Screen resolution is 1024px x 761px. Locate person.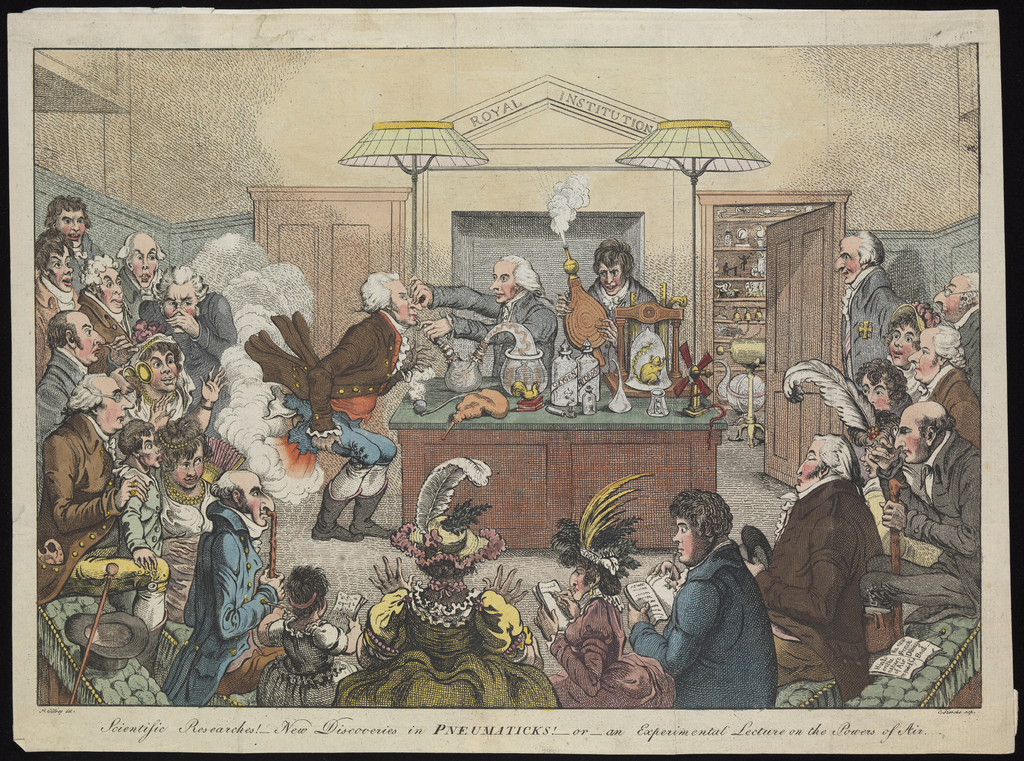
829 231 900 387.
